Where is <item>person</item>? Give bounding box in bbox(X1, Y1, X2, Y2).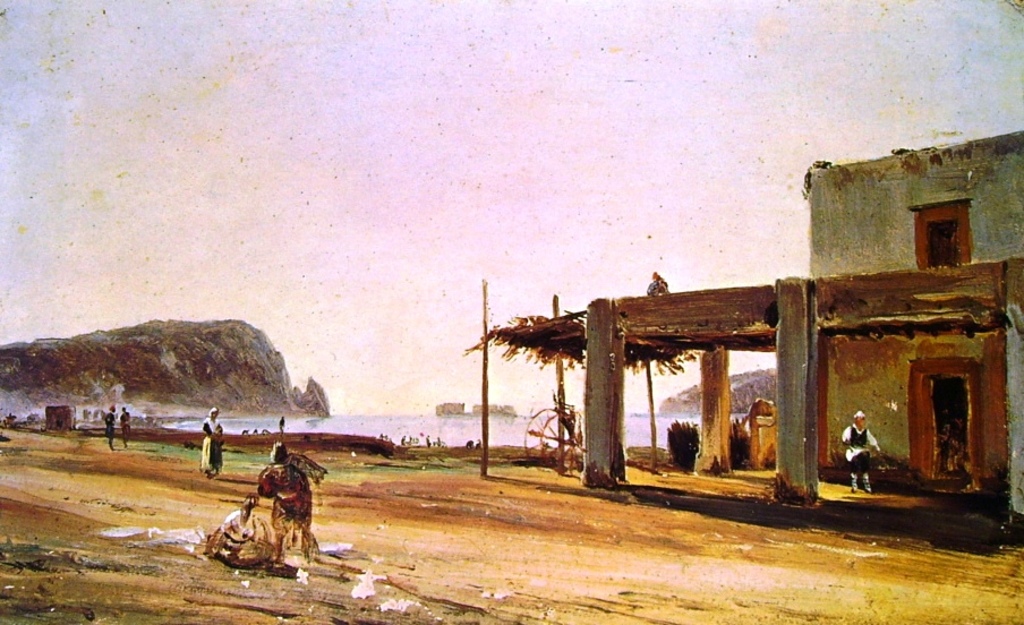
bbox(196, 408, 222, 481).
